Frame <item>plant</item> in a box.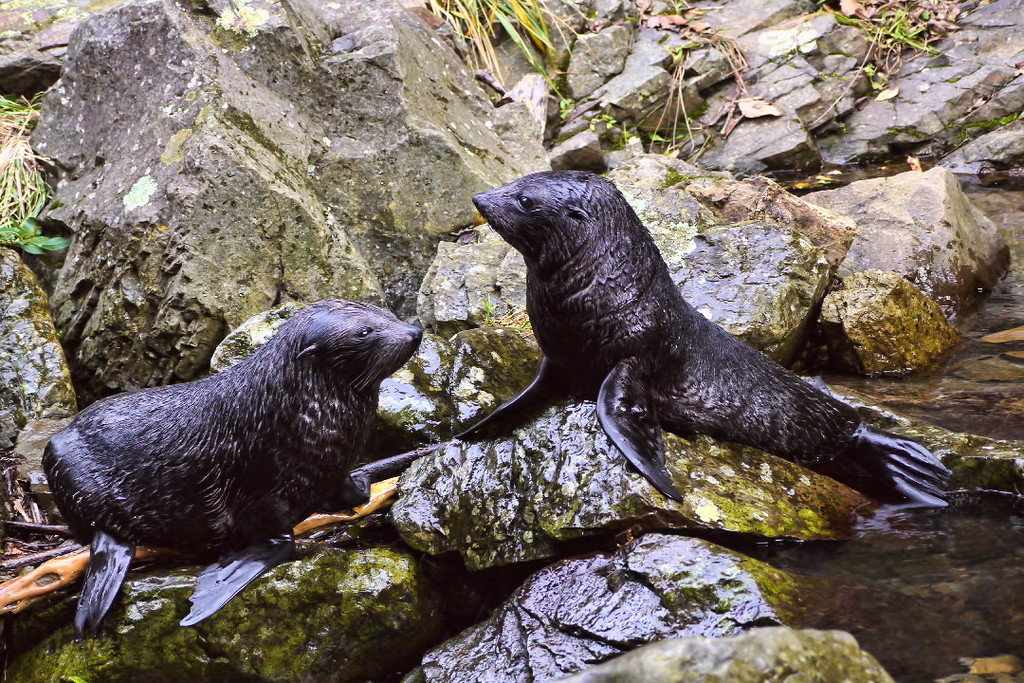
[865,52,913,109].
